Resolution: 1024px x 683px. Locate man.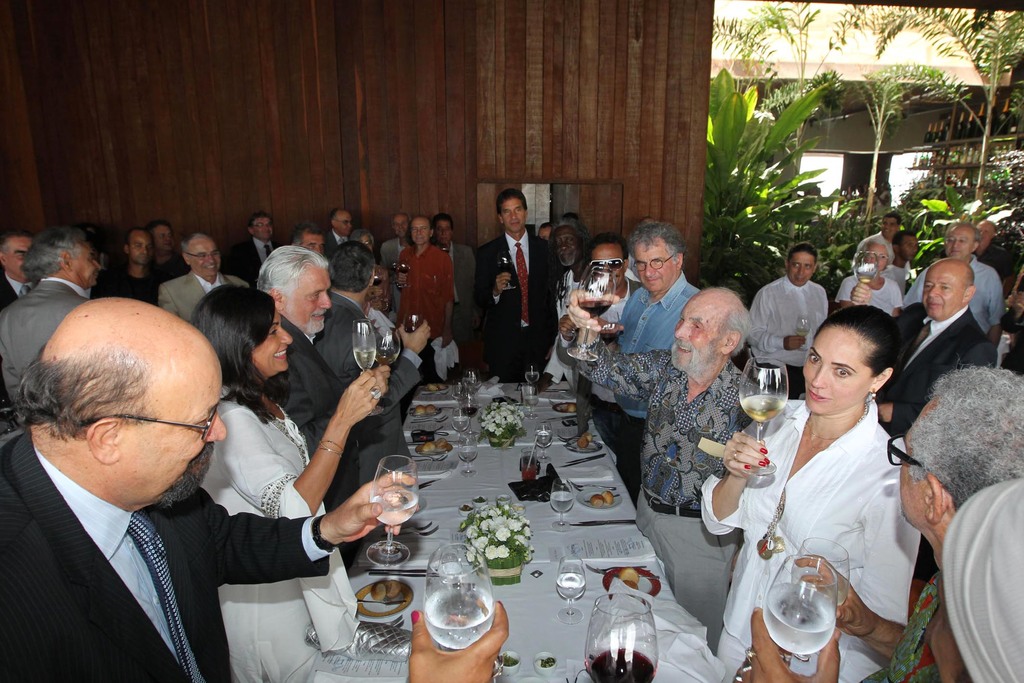
bbox(259, 247, 362, 565).
